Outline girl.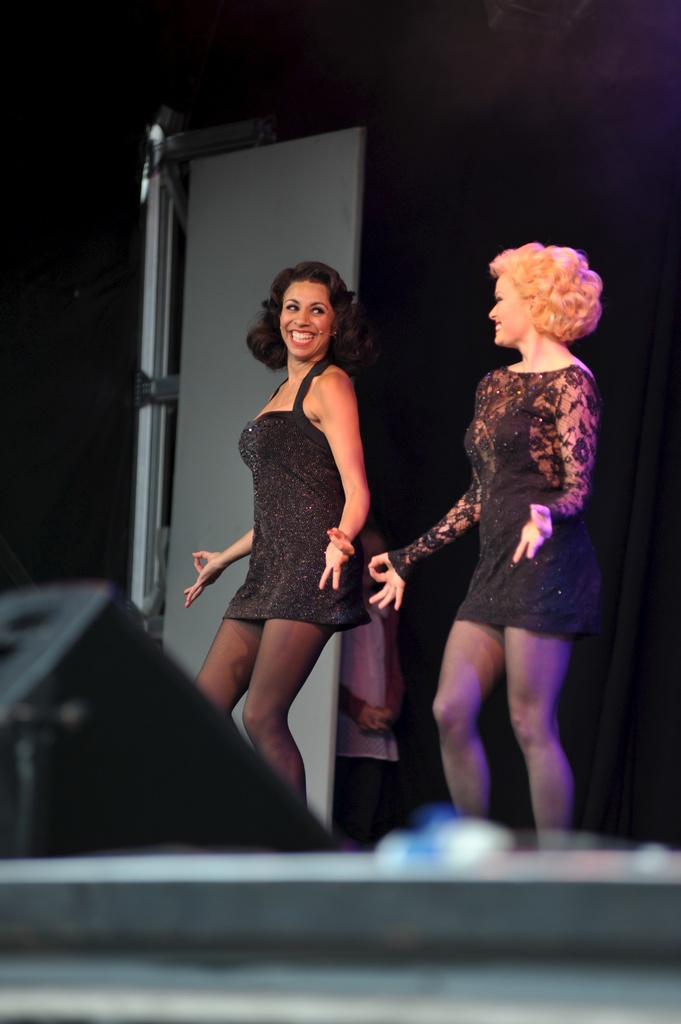
Outline: 372:242:600:838.
